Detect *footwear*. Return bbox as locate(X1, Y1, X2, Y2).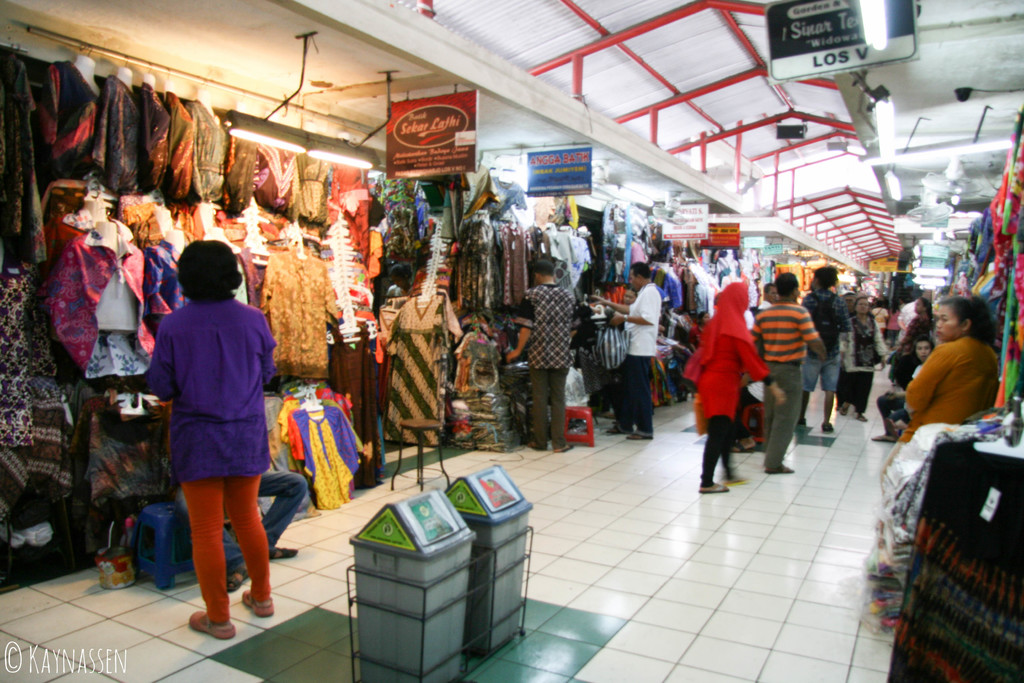
locate(525, 440, 547, 451).
